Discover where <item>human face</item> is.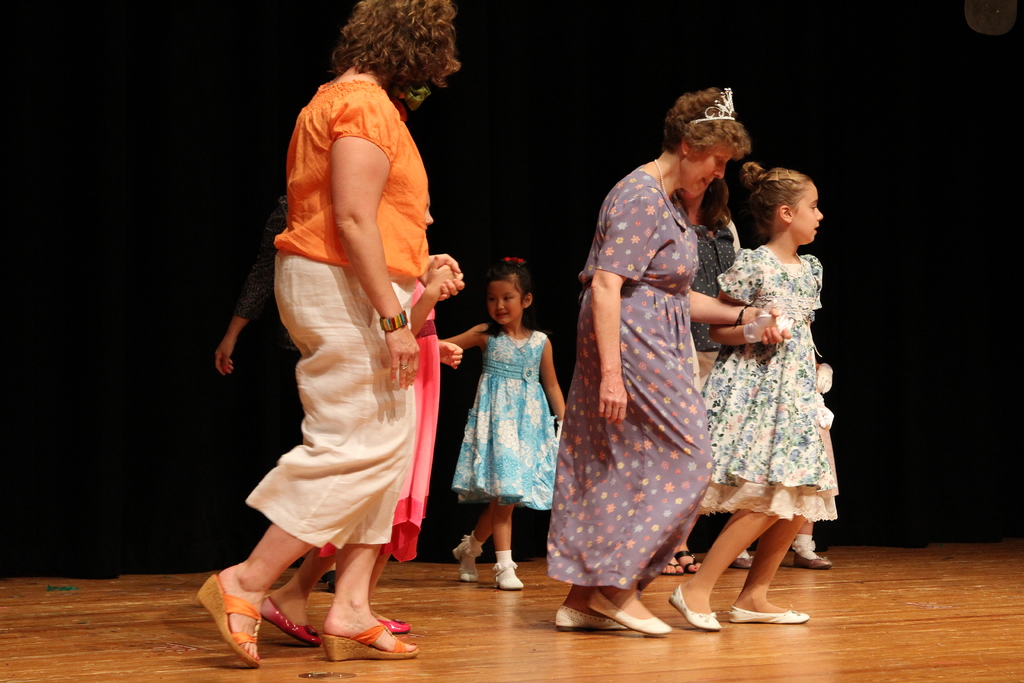
Discovered at locate(681, 143, 733, 195).
